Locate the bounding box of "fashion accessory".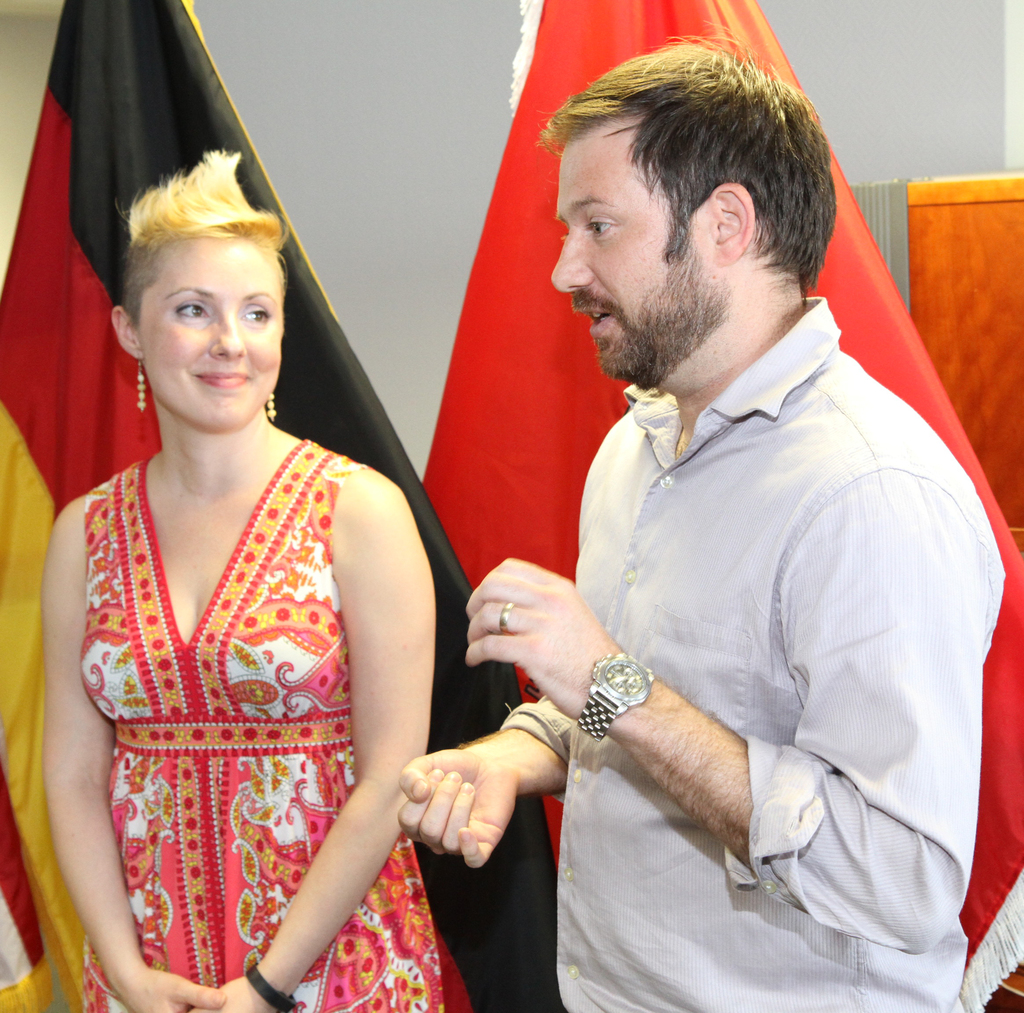
Bounding box: [left=241, top=957, right=296, bottom=1012].
